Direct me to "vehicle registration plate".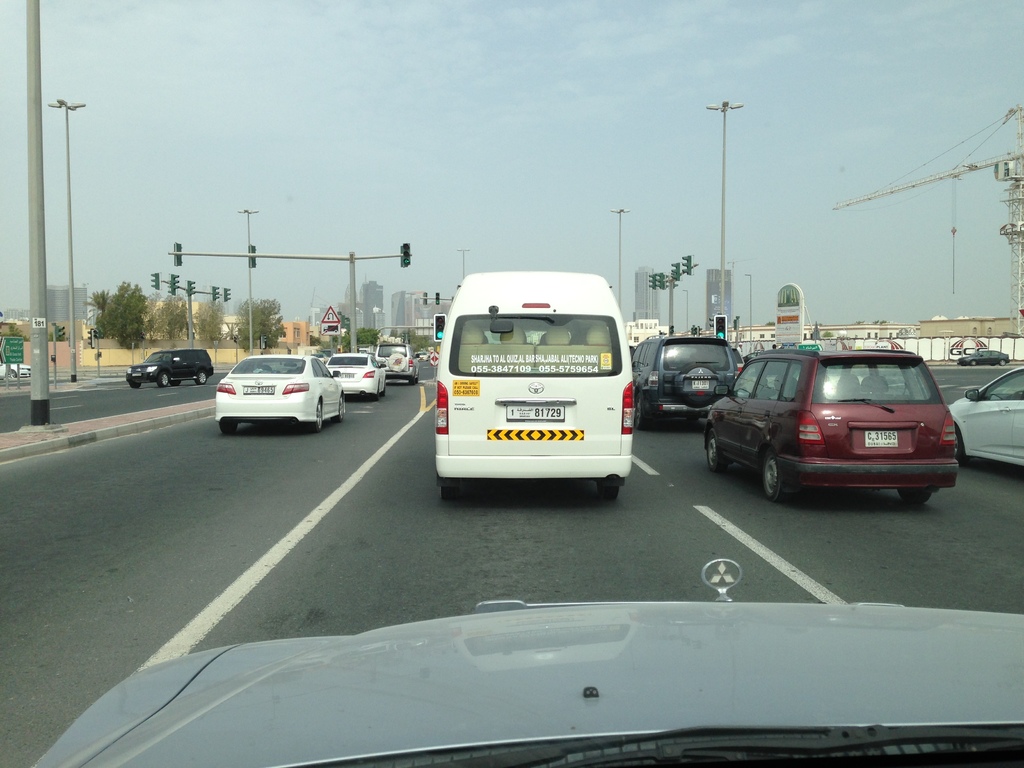
Direction: (left=865, top=429, right=897, bottom=446).
